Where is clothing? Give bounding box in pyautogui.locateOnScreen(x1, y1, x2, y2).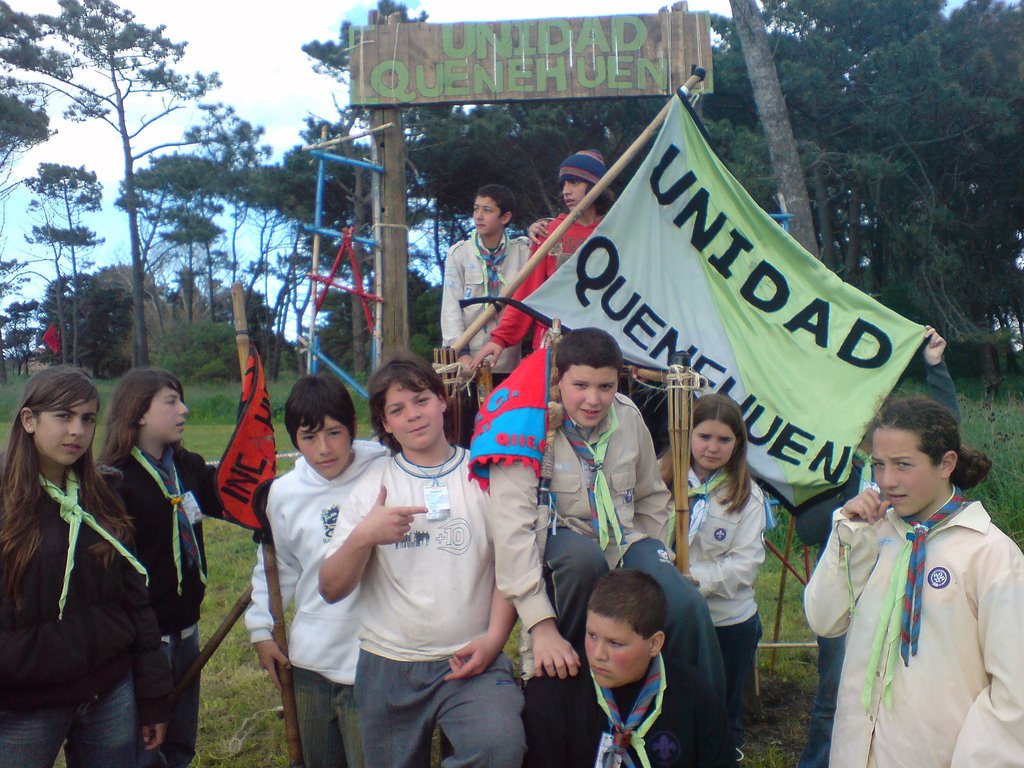
pyautogui.locateOnScreen(102, 436, 236, 767).
